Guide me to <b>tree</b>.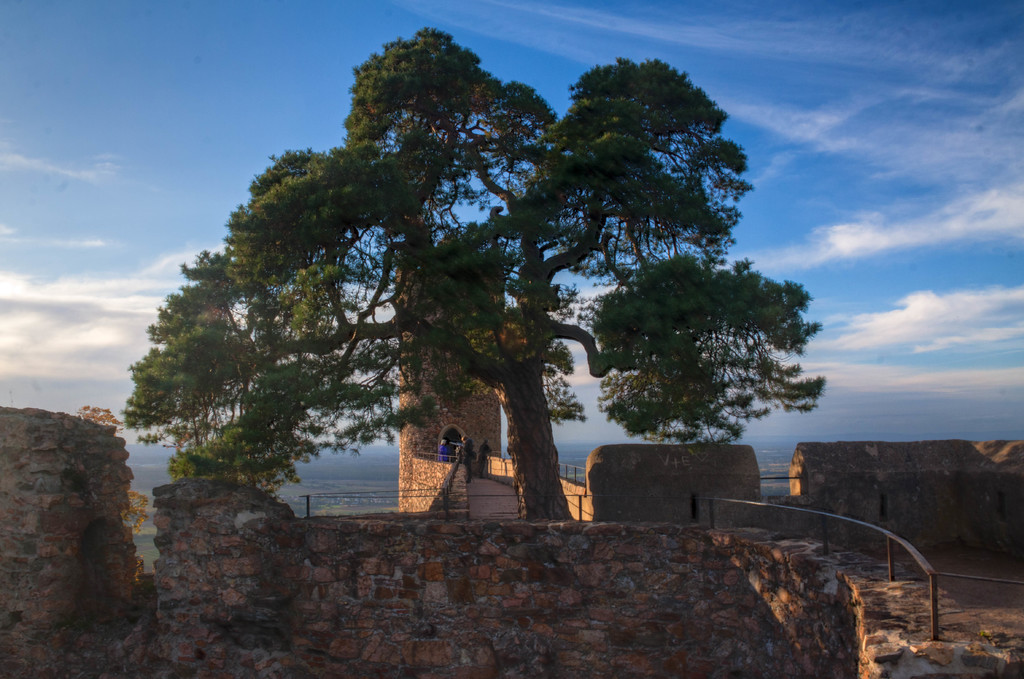
Guidance: {"left": 130, "top": 25, "right": 749, "bottom": 544}.
